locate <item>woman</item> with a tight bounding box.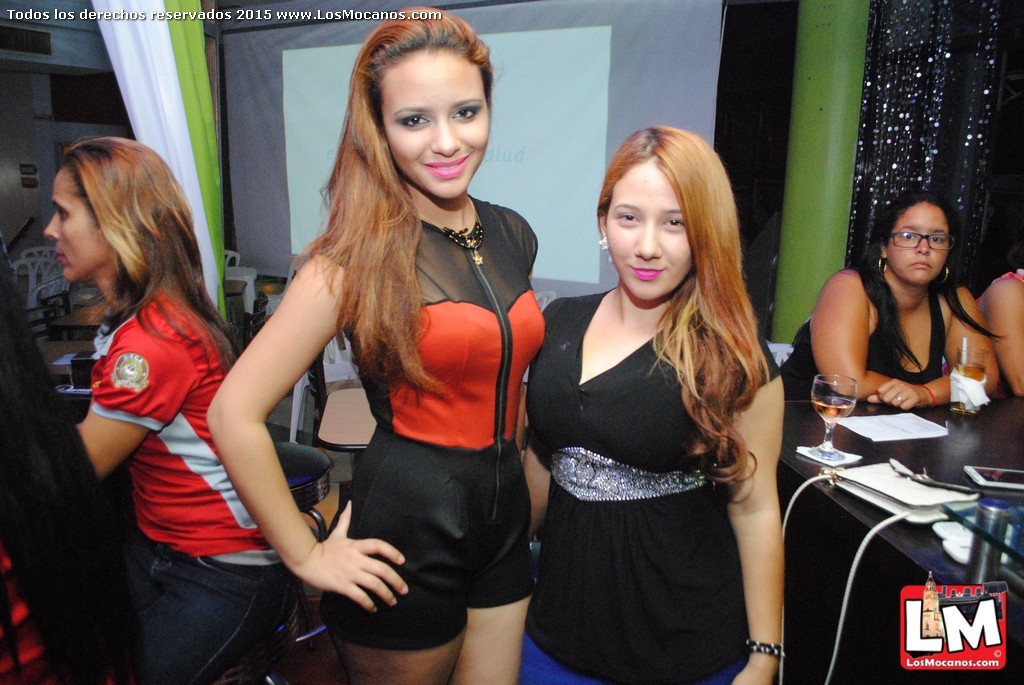
518:128:810:684.
